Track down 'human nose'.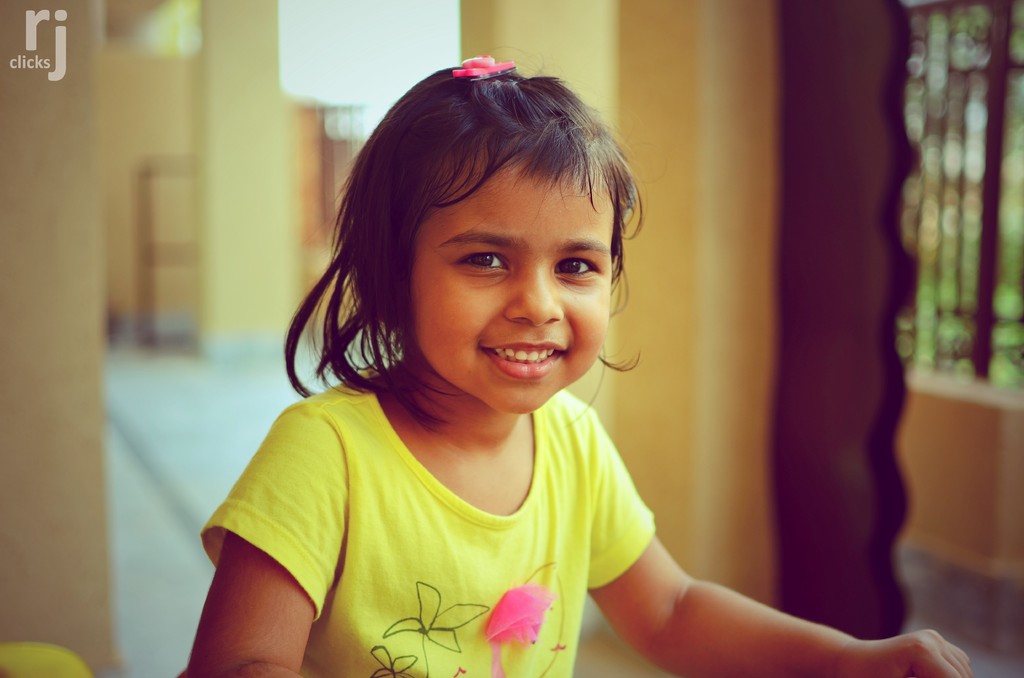
Tracked to <box>502,260,565,328</box>.
